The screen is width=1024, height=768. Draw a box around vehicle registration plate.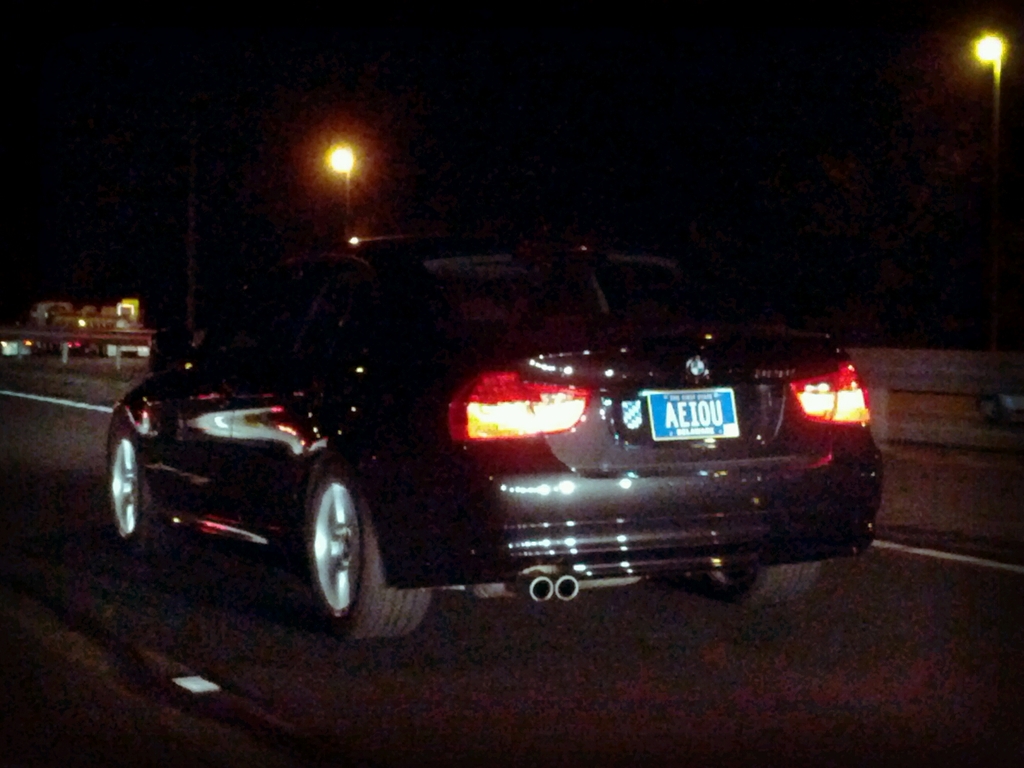
651, 385, 753, 452.
